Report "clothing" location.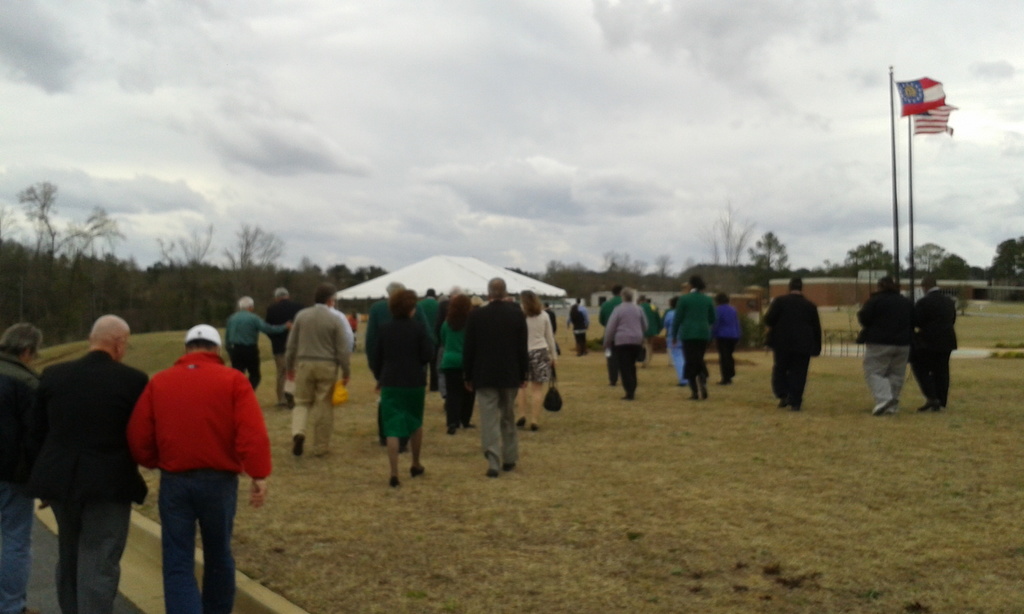
Report: bbox(596, 291, 625, 393).
